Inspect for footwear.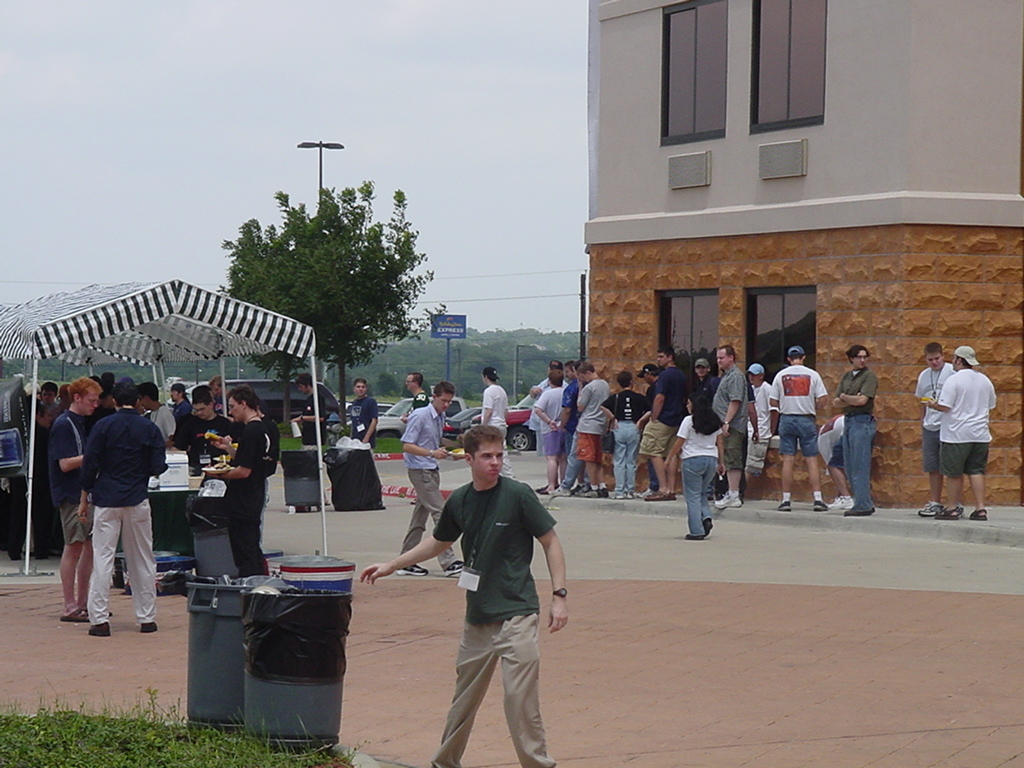
Inspection: box(830, 492, 856, 509).
